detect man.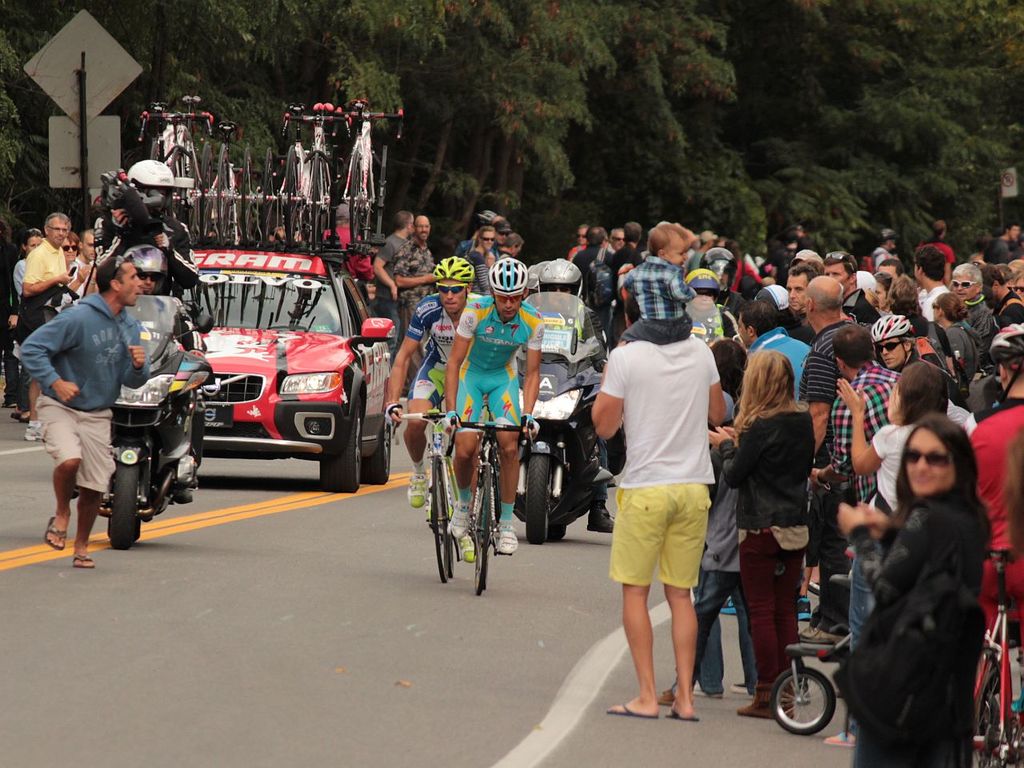
Detected at BBox(616, 232, 634, 259).
